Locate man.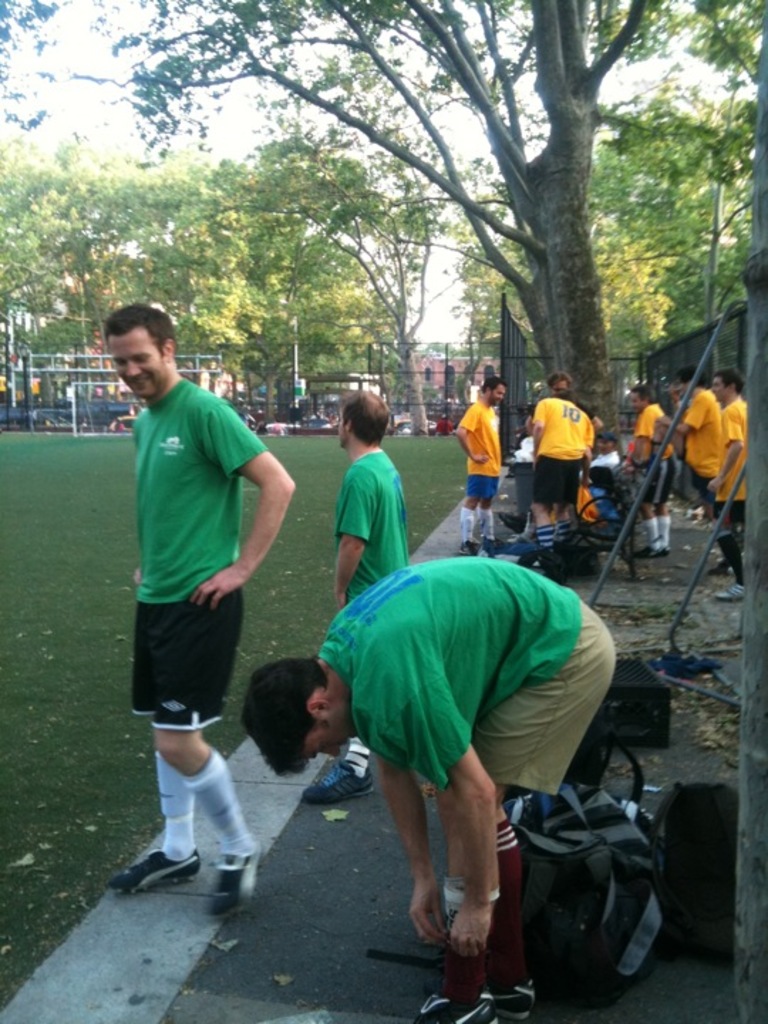
Bounding box: box(327, 388, 412, 609).
